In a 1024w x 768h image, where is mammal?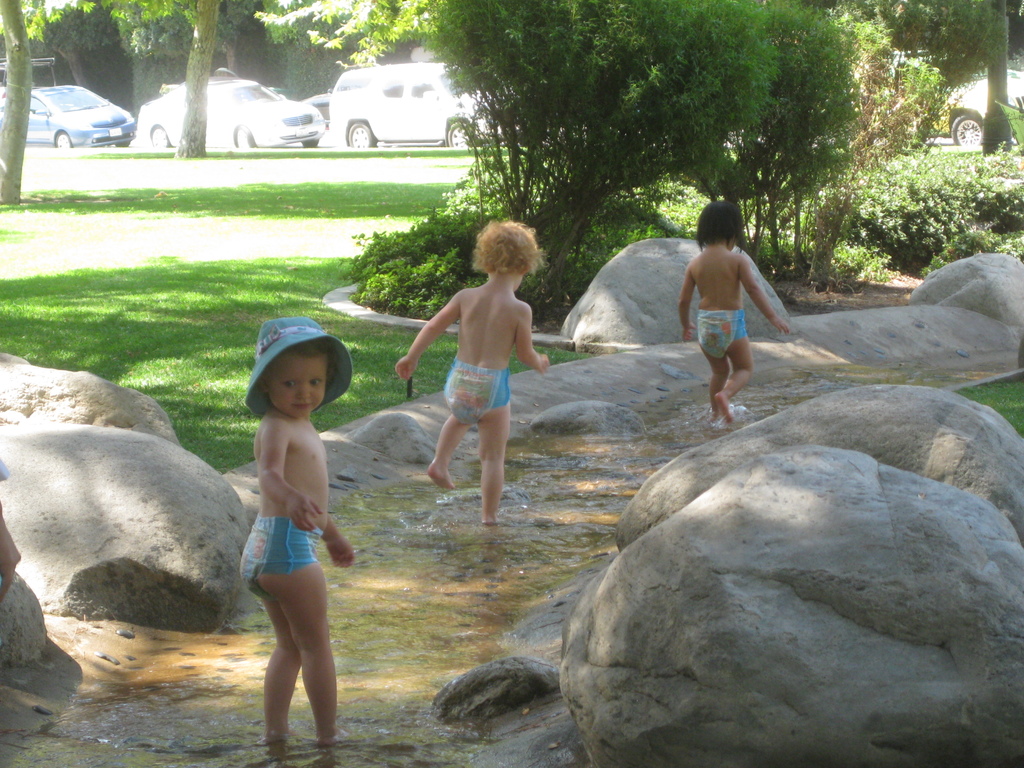
region(208, 317, 369, 720).
